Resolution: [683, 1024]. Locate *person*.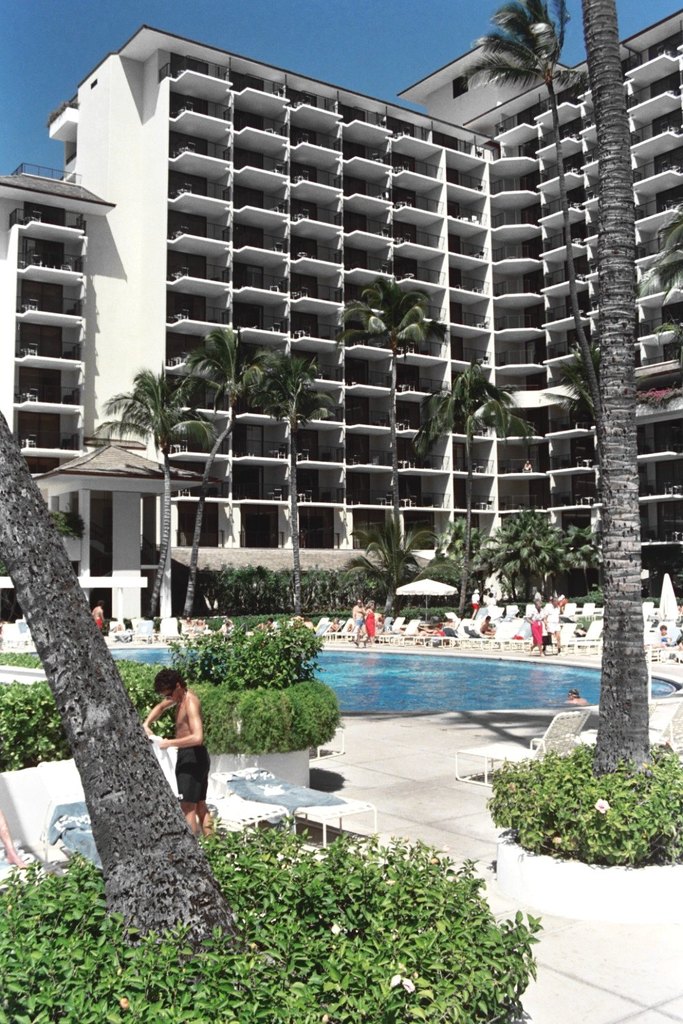
x1=89 y1=602 x2=102 y2=631.
